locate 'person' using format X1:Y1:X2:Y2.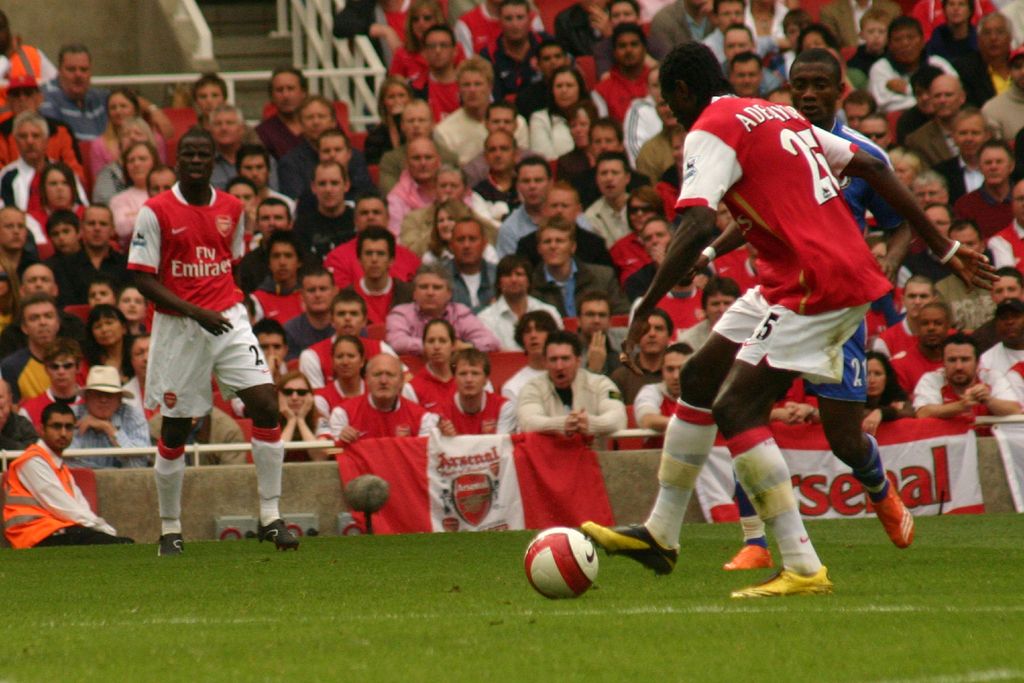
685:47:916:573.
